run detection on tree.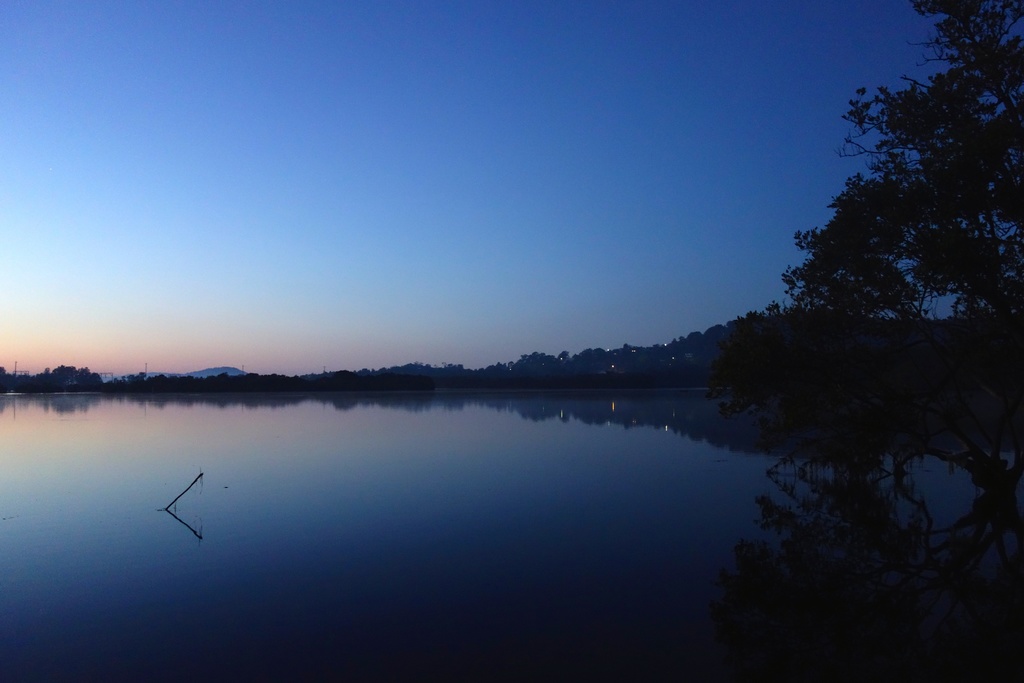
Result: (766,0,1023,441).
